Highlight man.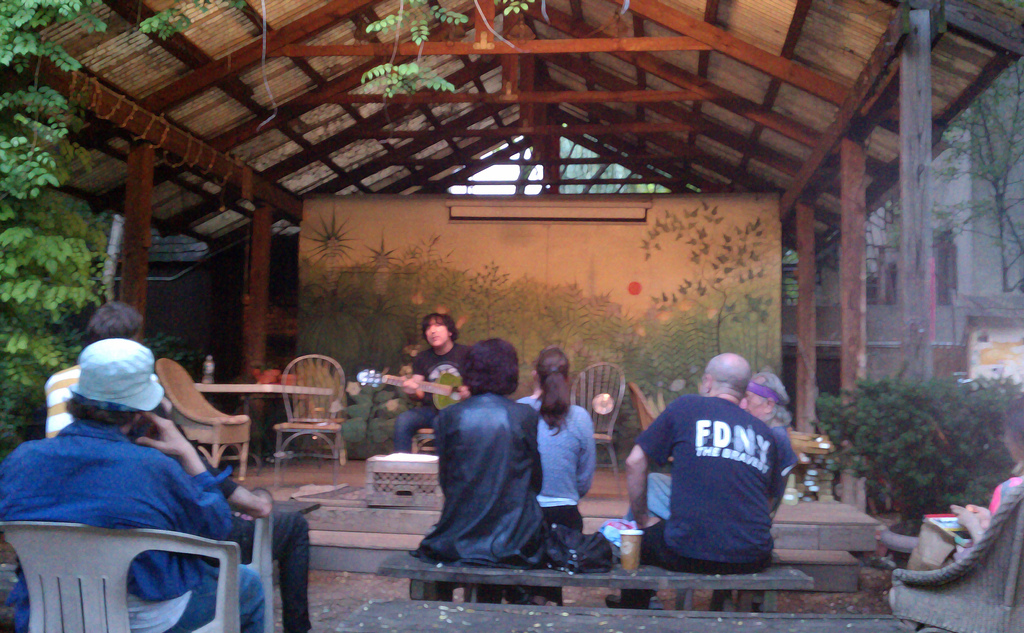
Highlighted region: BBox(395, 316, 472, 447).
